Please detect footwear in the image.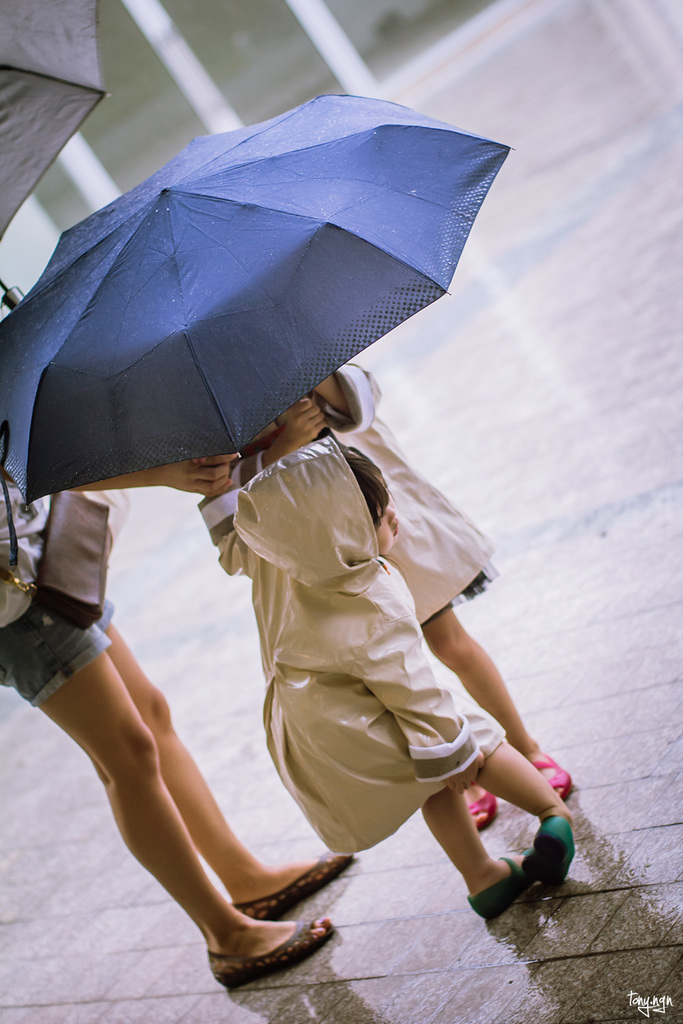
select_region(236, 850, 367, 922).
